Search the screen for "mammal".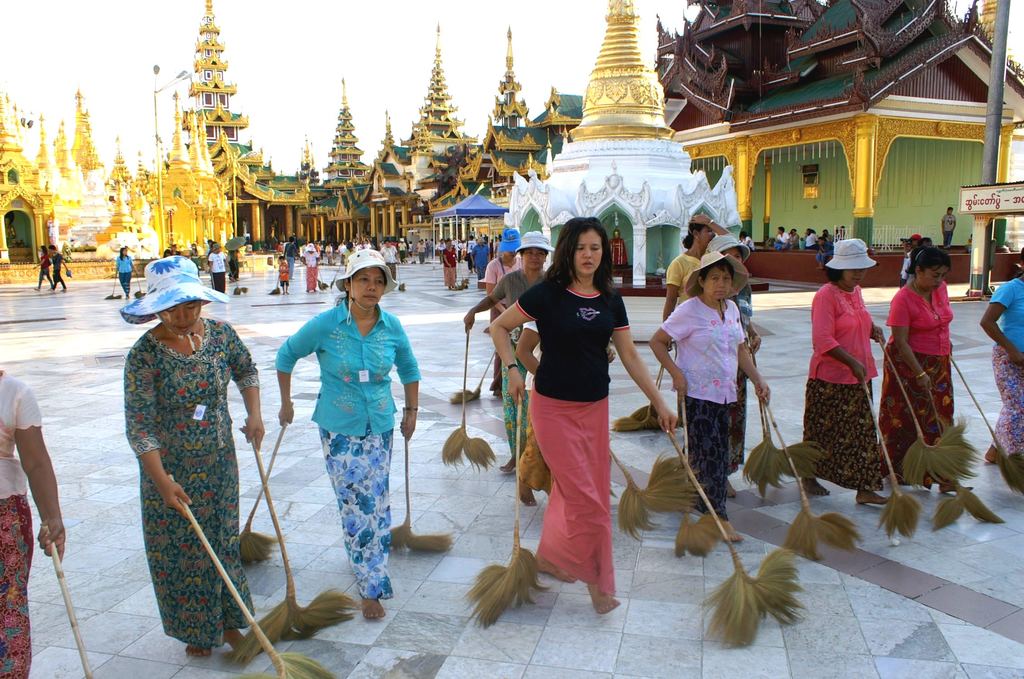
Found at locate(225, 245, 237, 281).
